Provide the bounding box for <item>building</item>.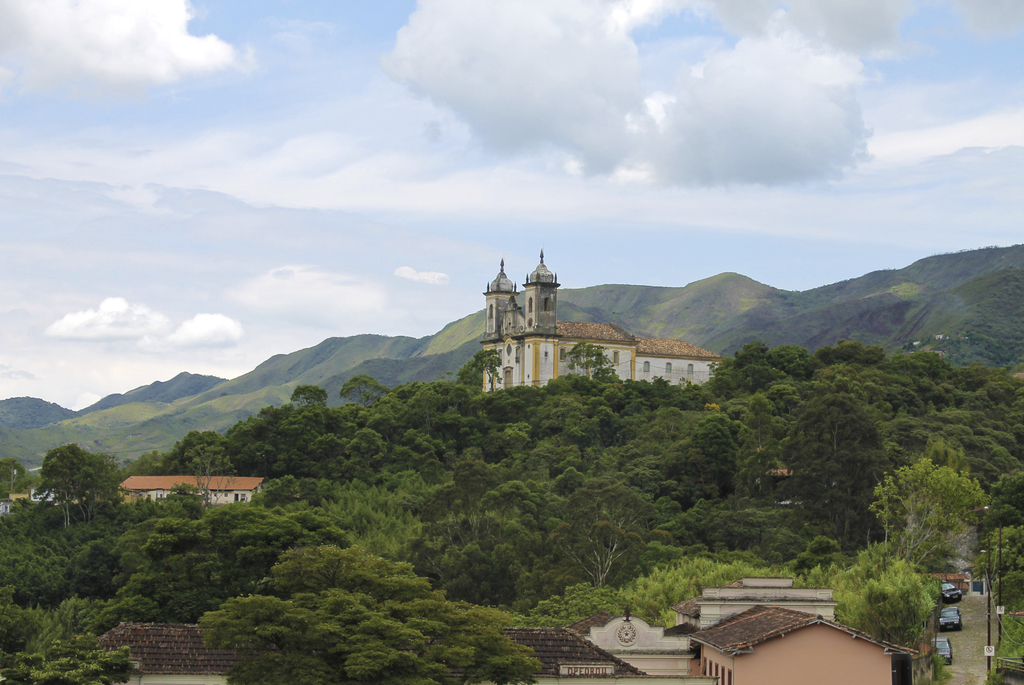
[left=682, top=607, right=917, bottom=684].
